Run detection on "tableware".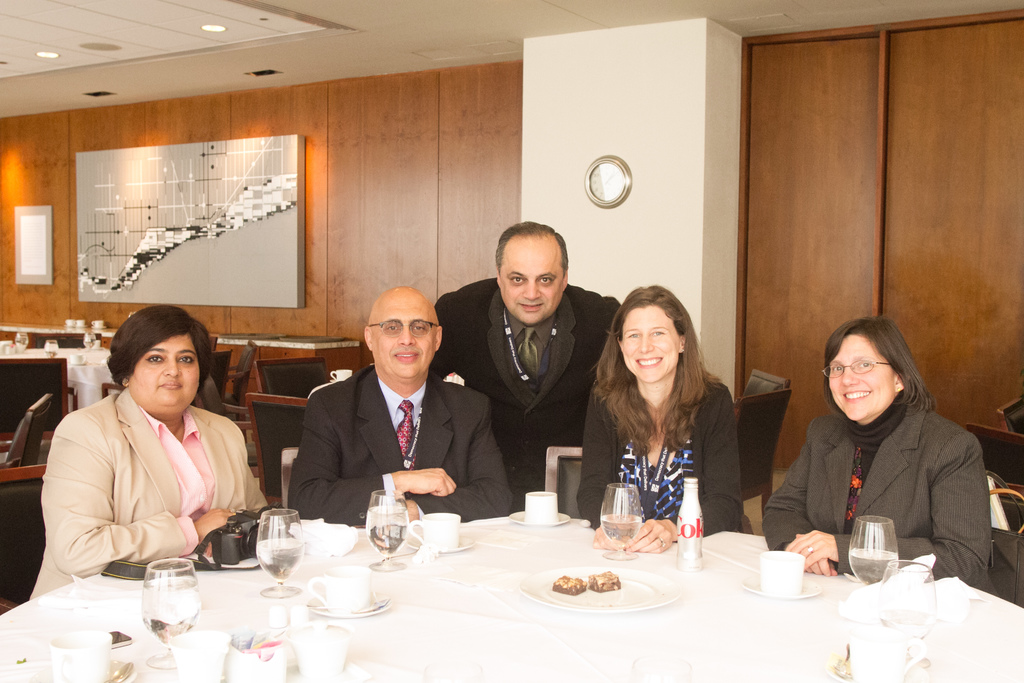
Result: 742/579/824/603.
